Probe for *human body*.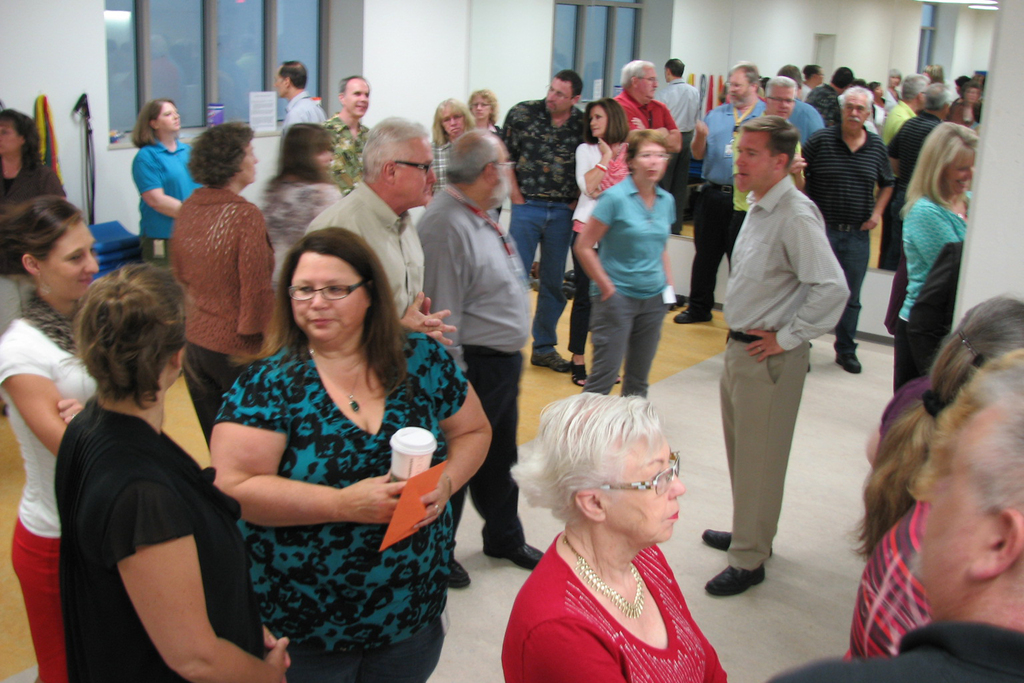
Probe result: x1=502 y1=103 x2=595 y2=369.
